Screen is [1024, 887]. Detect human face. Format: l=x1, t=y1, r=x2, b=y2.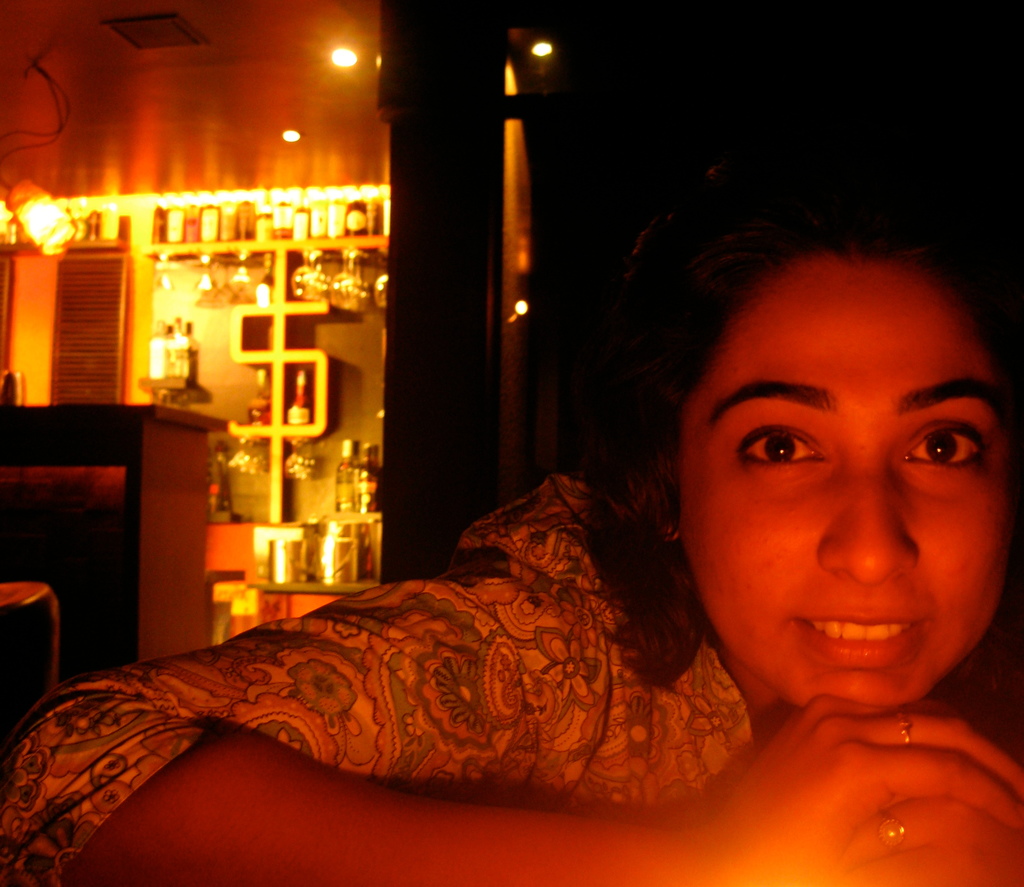
l=678, t=250, r=1013, b=712.
